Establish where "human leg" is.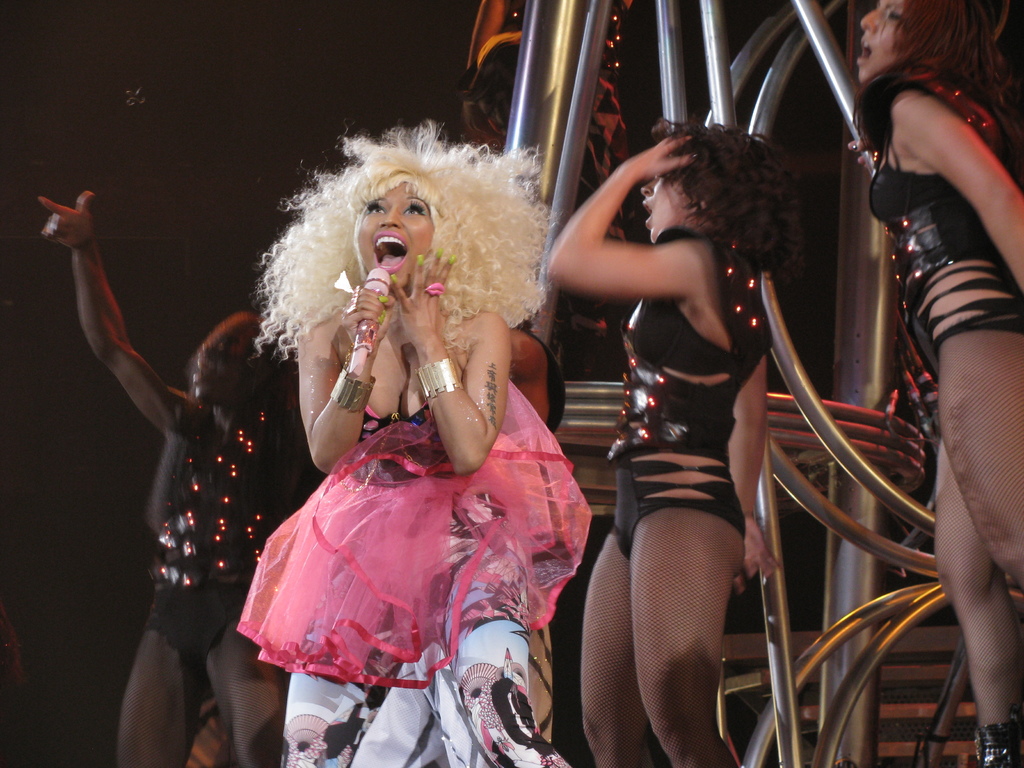
Established at pyautogui.locateOnScreen(924, 435, 1023, 762).
